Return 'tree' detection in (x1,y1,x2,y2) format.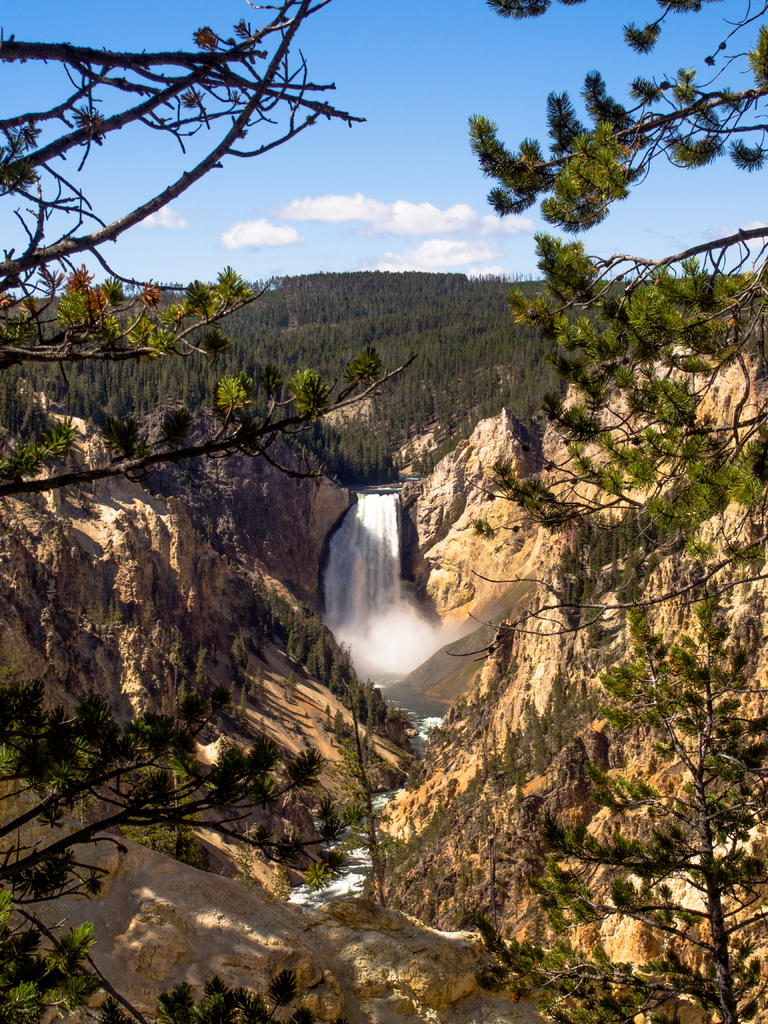
(458,0,767,559).
